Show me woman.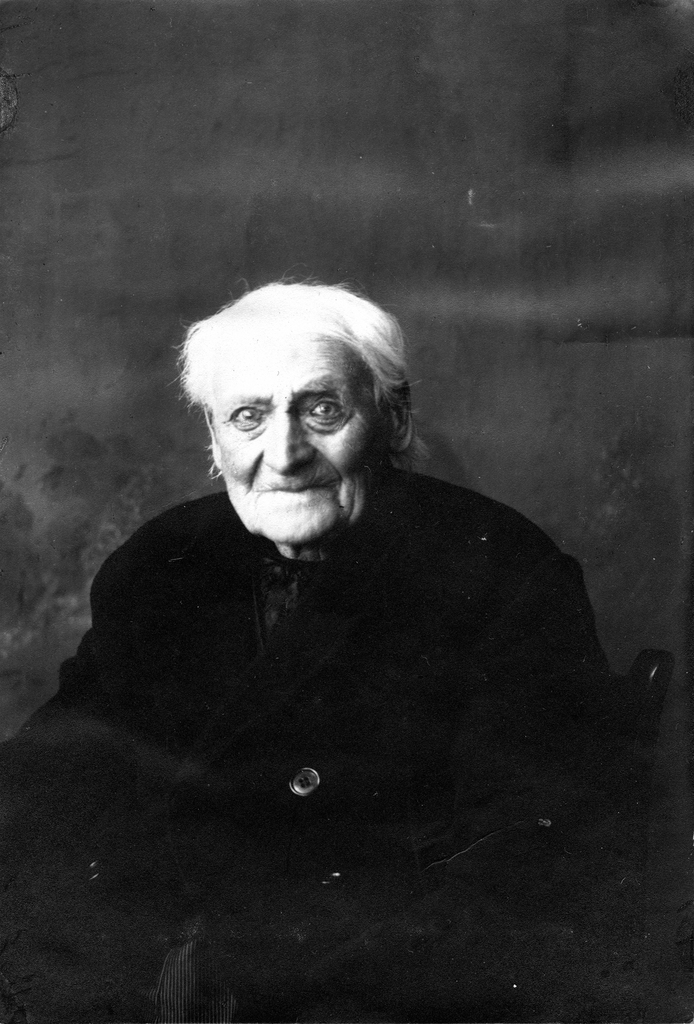
woman is here: box=[33, 240, 671, 966].
